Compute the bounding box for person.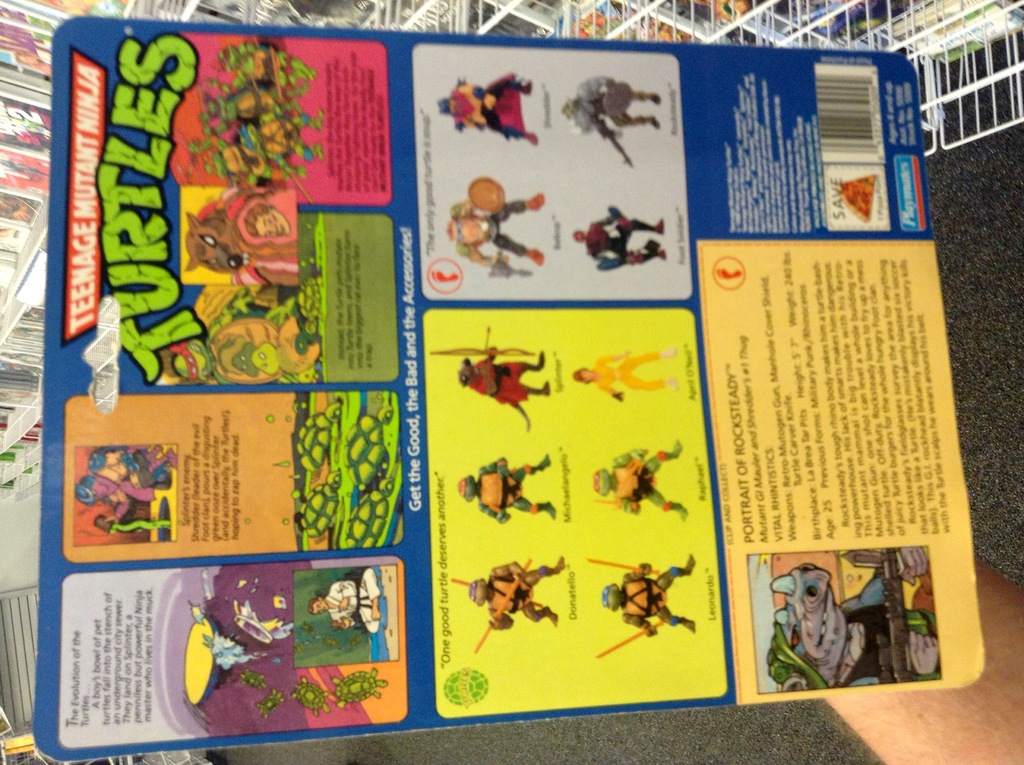
(465,560,570,622).
